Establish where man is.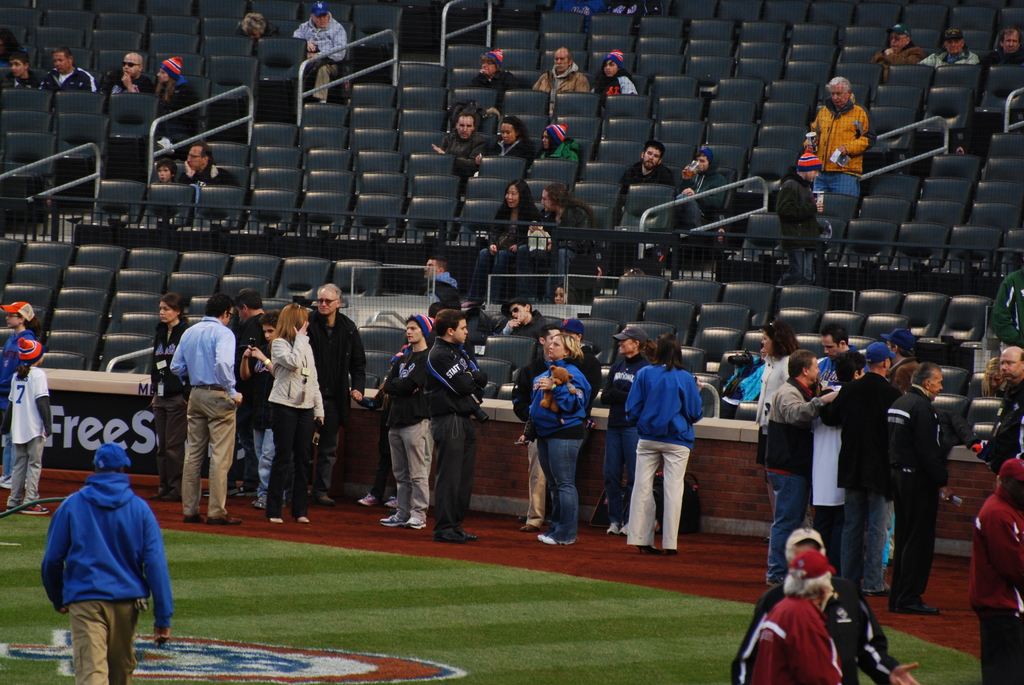
Established at (868, 22, 925, 83).
